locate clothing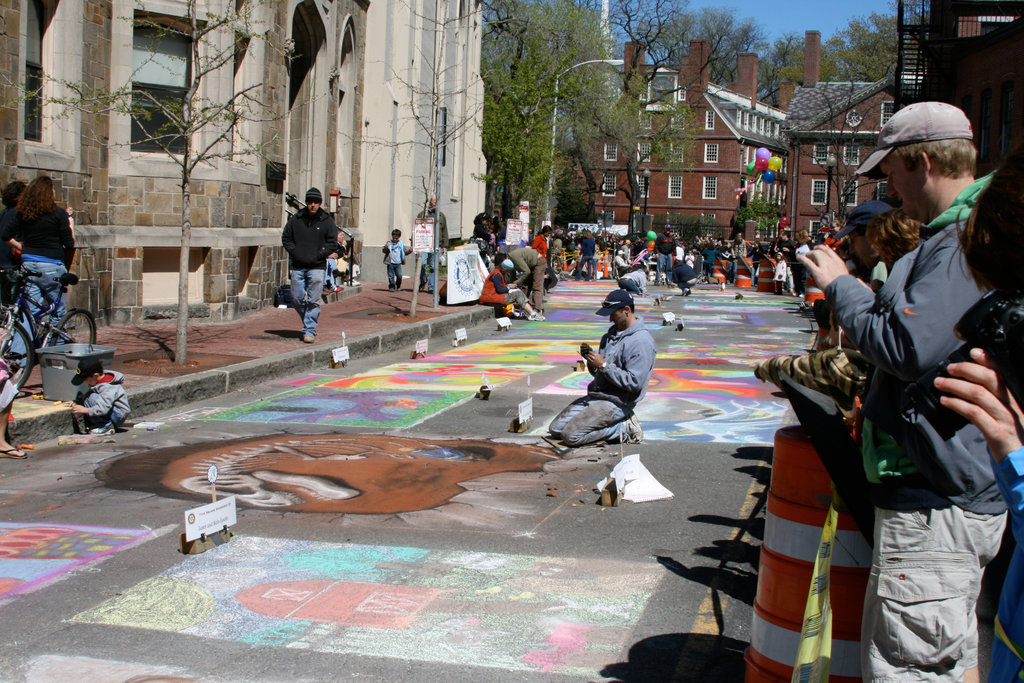
{"x1": 279, "y1": 206, "x2": 339, "y2": 331}
